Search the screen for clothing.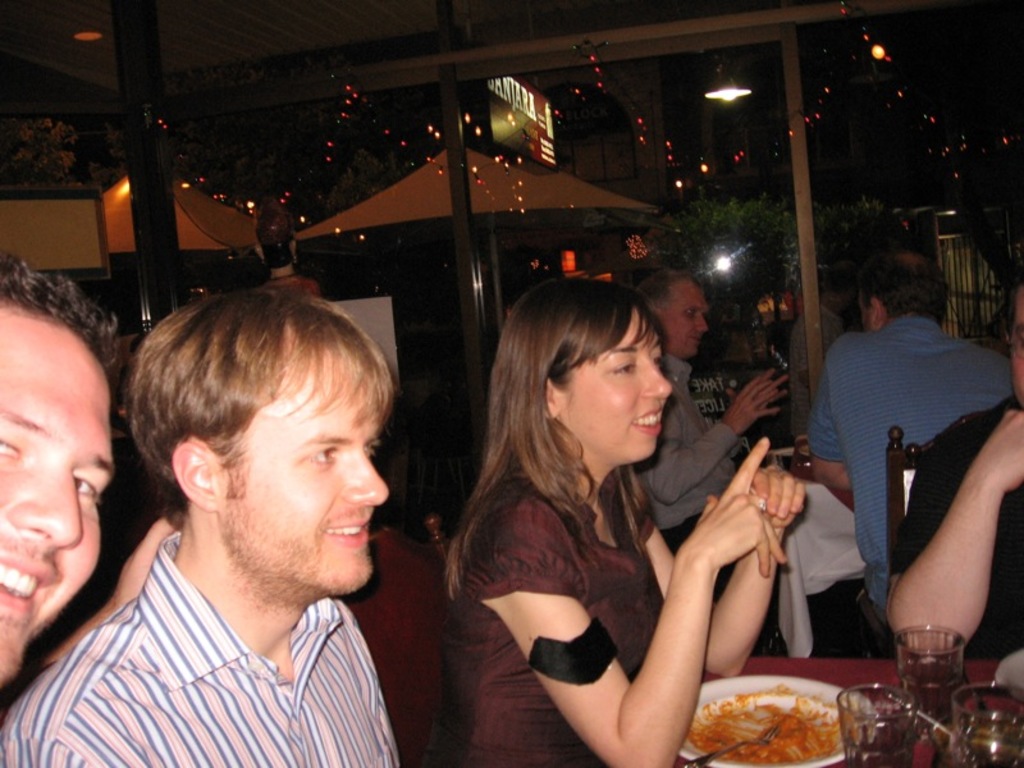
Found at bbox=(628, 346, 749, 557).
